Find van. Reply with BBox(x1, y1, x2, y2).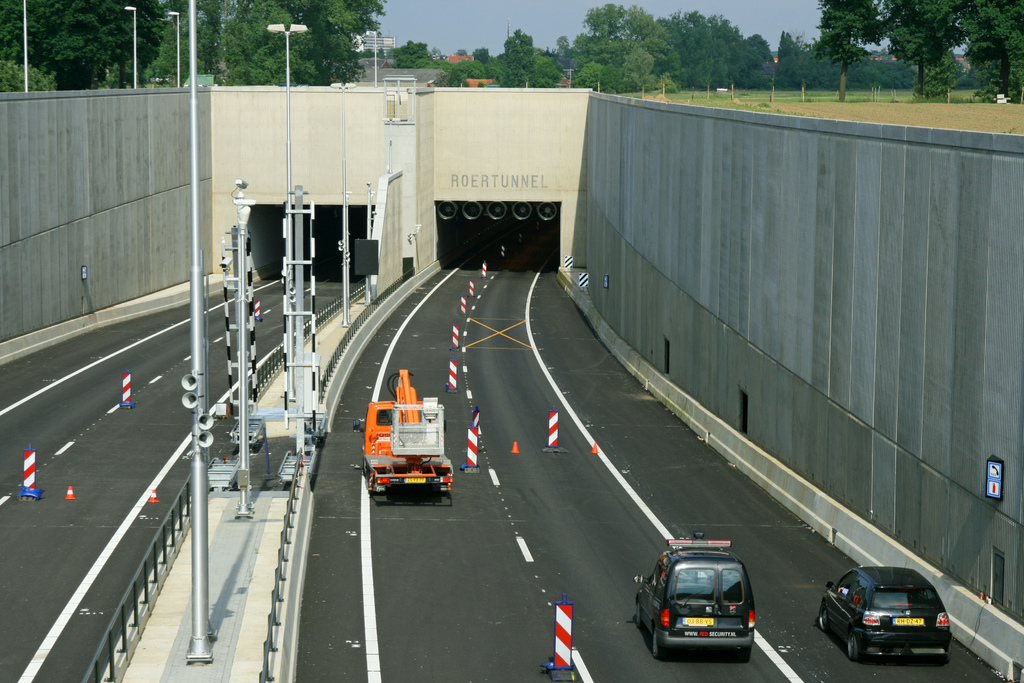
BBox(634, 530, 754, 661).
